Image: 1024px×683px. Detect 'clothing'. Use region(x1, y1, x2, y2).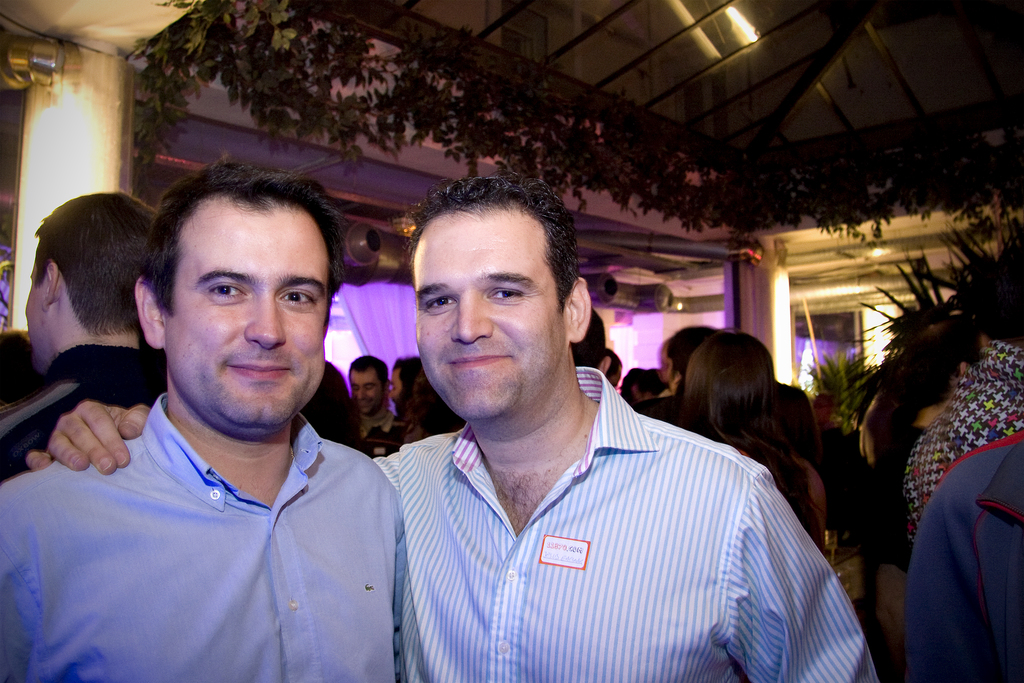
region(884, 415, 1023, 682).
